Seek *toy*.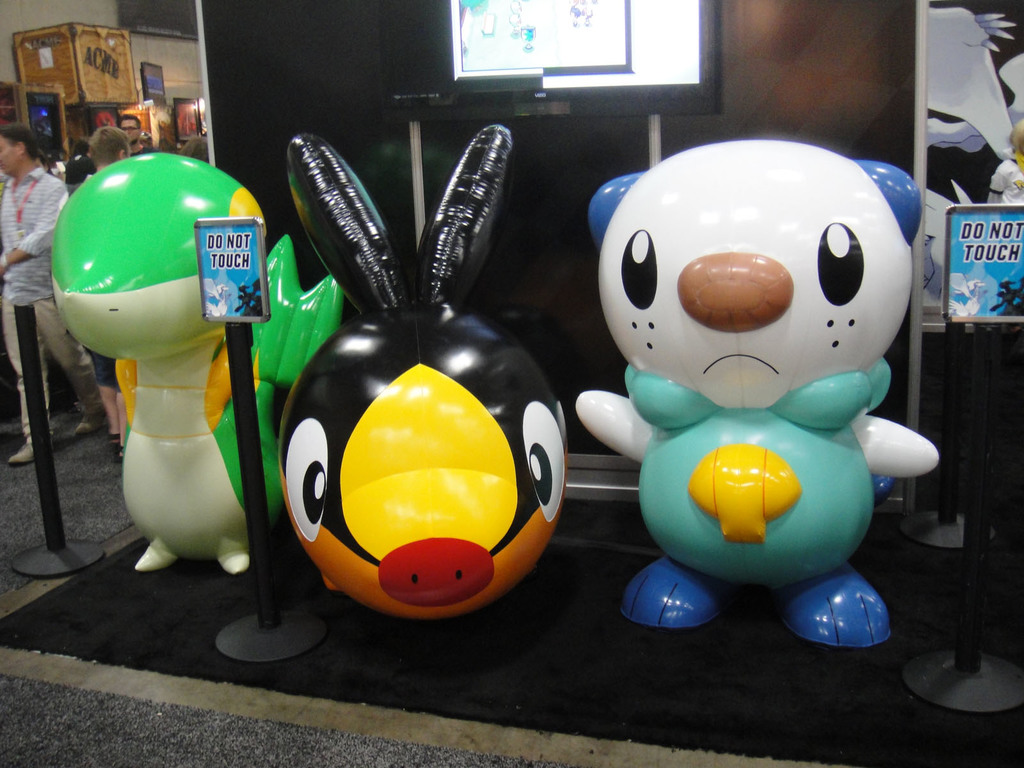
(left=571, top=147, right=940, bottom=626).
